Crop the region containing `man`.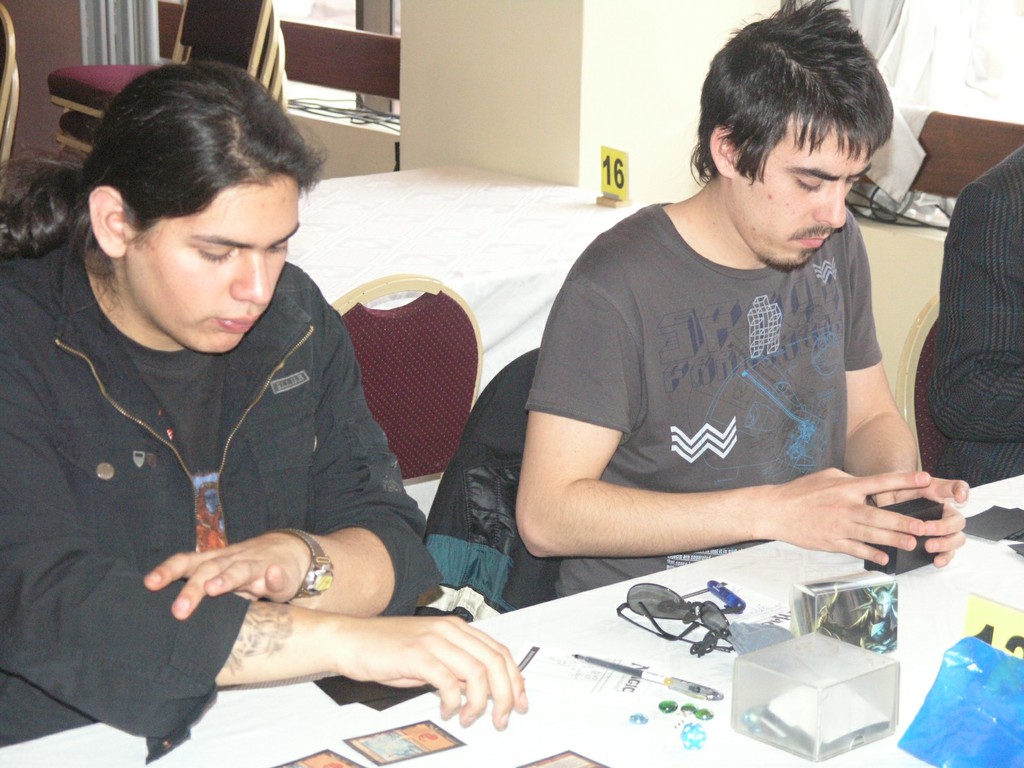
Crop region: bbox=[6, 56, 467, 737].
